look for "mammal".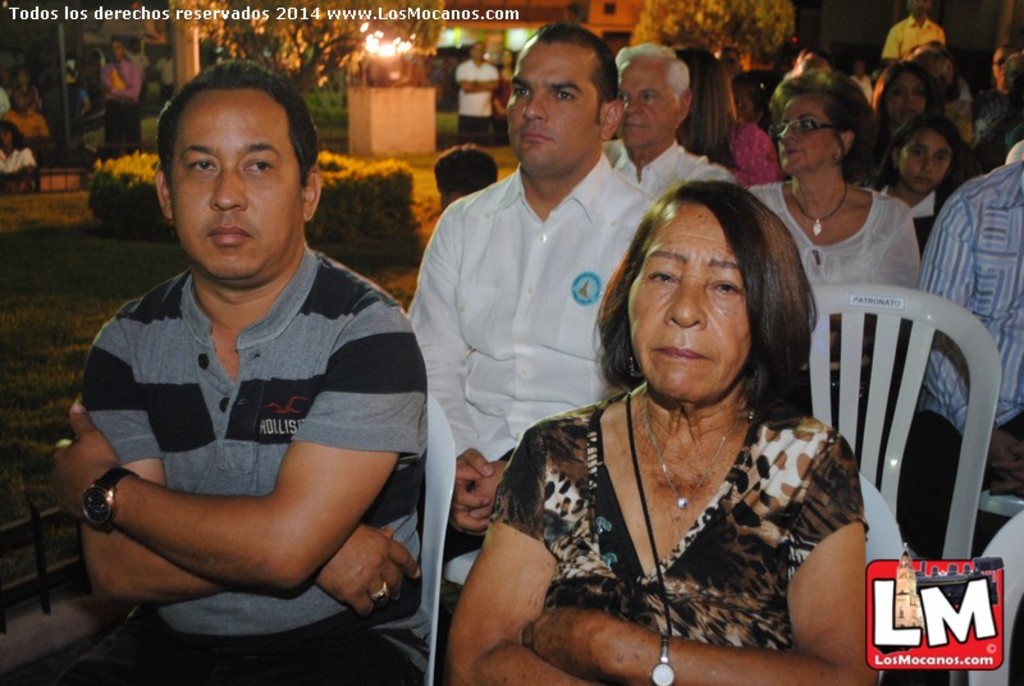
Found: detection(996, 51, 1023, 150).
